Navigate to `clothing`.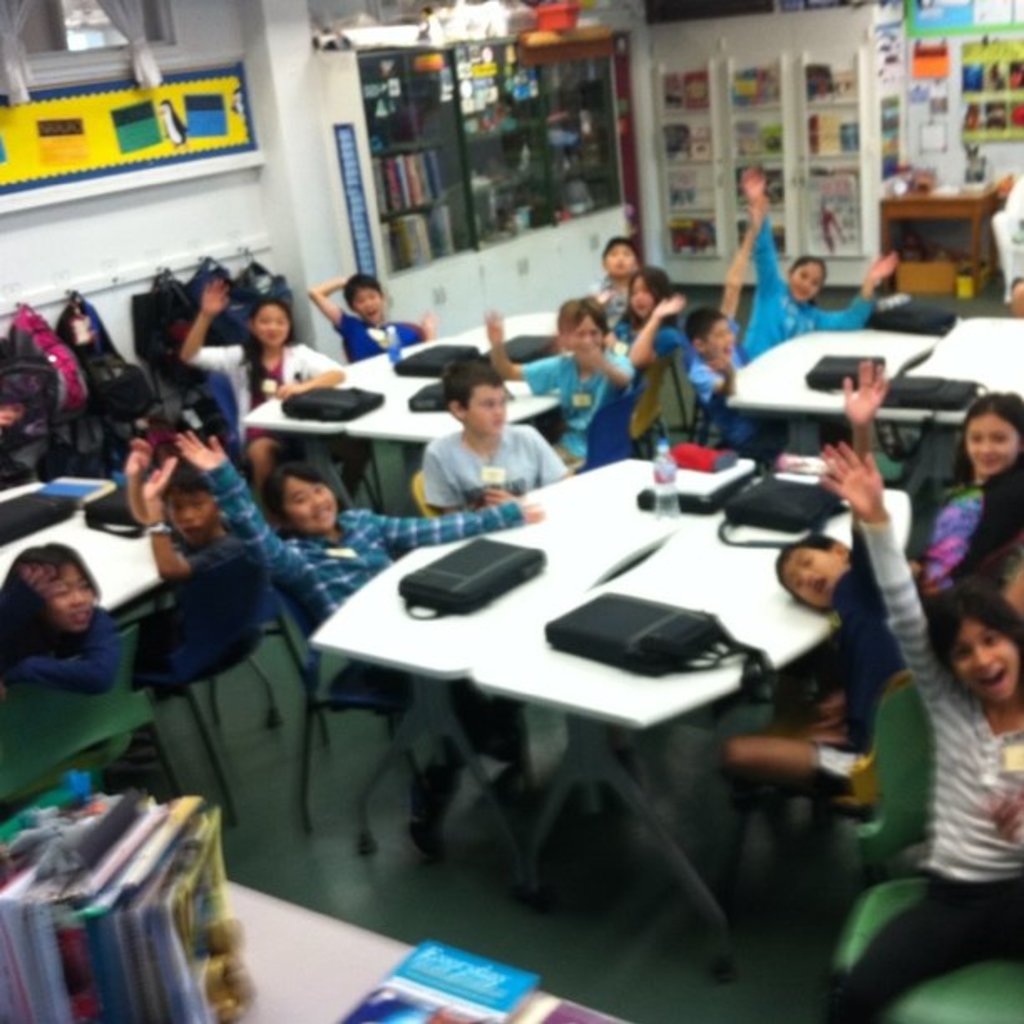
Navigation target: [left=581, top=269, right=626, bottom=323].
